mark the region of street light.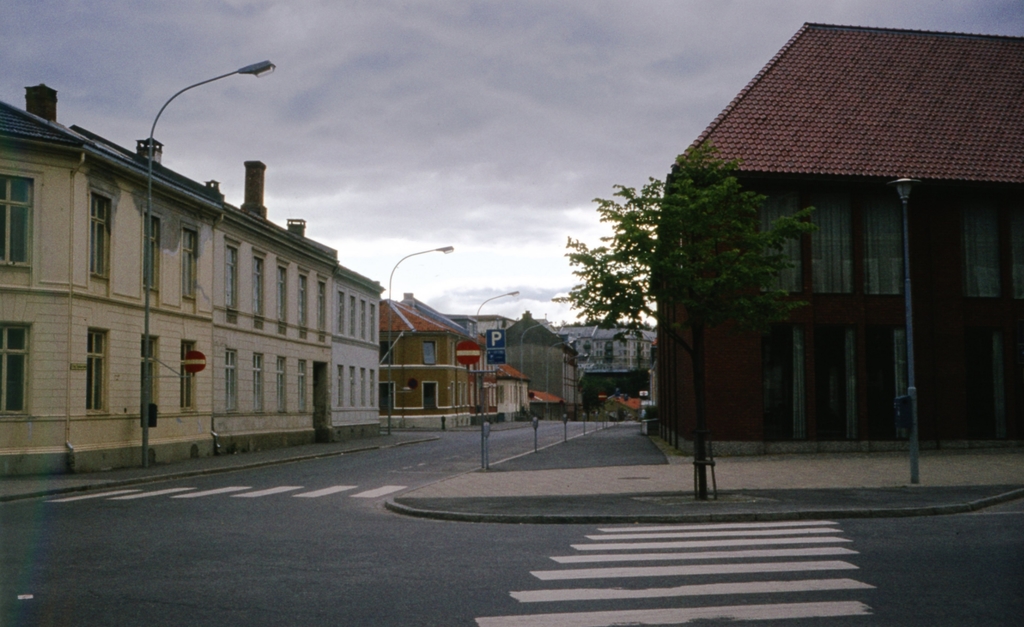
Region: bbox=[476, 286, 520, 428].
